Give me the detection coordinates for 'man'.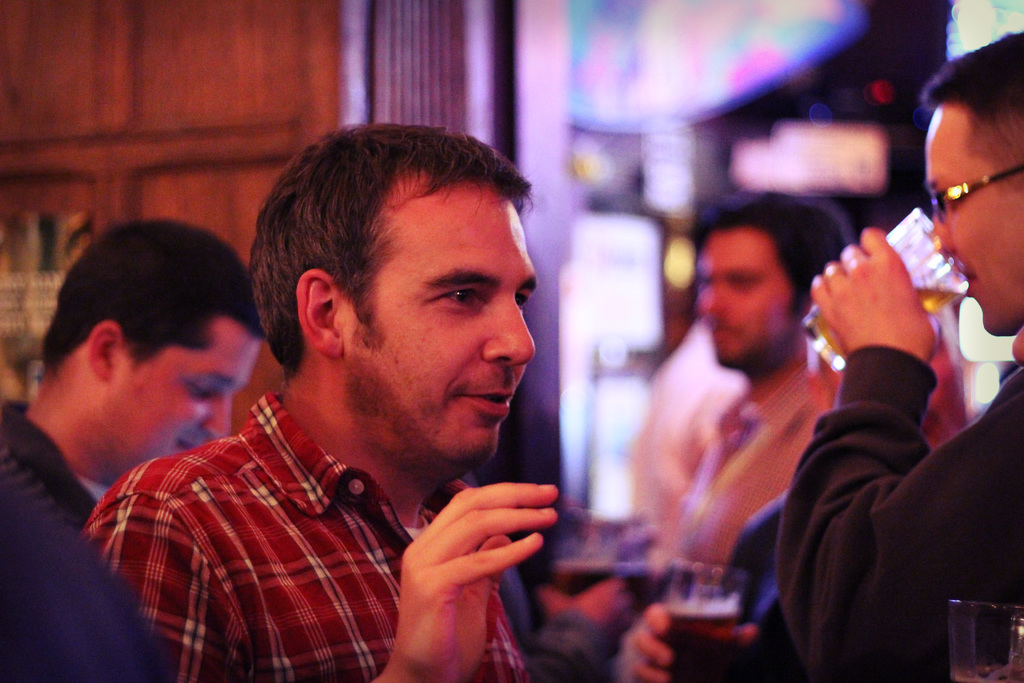
[left=0, top=215, right=264, bottom=682].
